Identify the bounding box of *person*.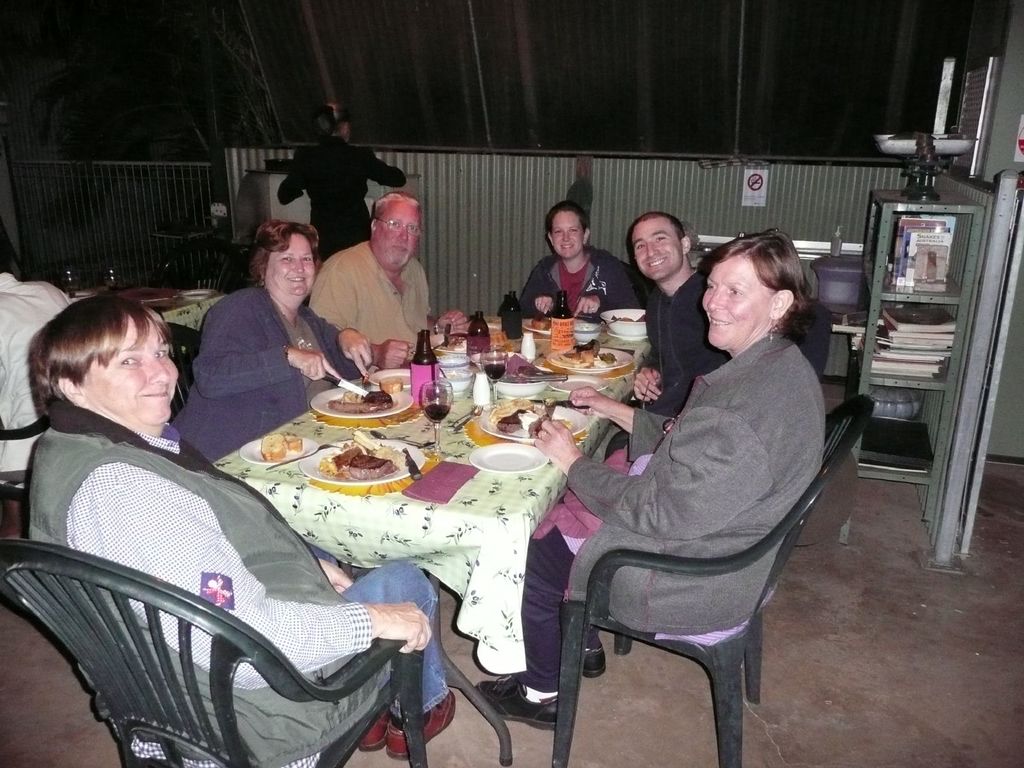
[276,102,407,260].
